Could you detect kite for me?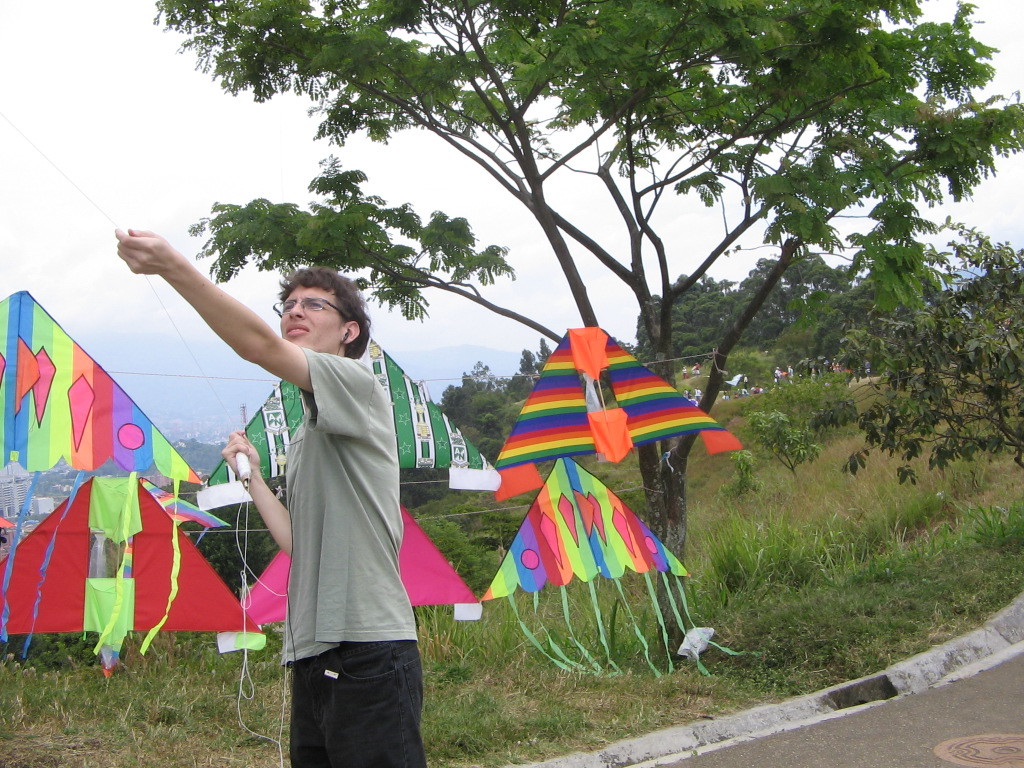
Detection result: select_region(493, 325, 746, 505).
